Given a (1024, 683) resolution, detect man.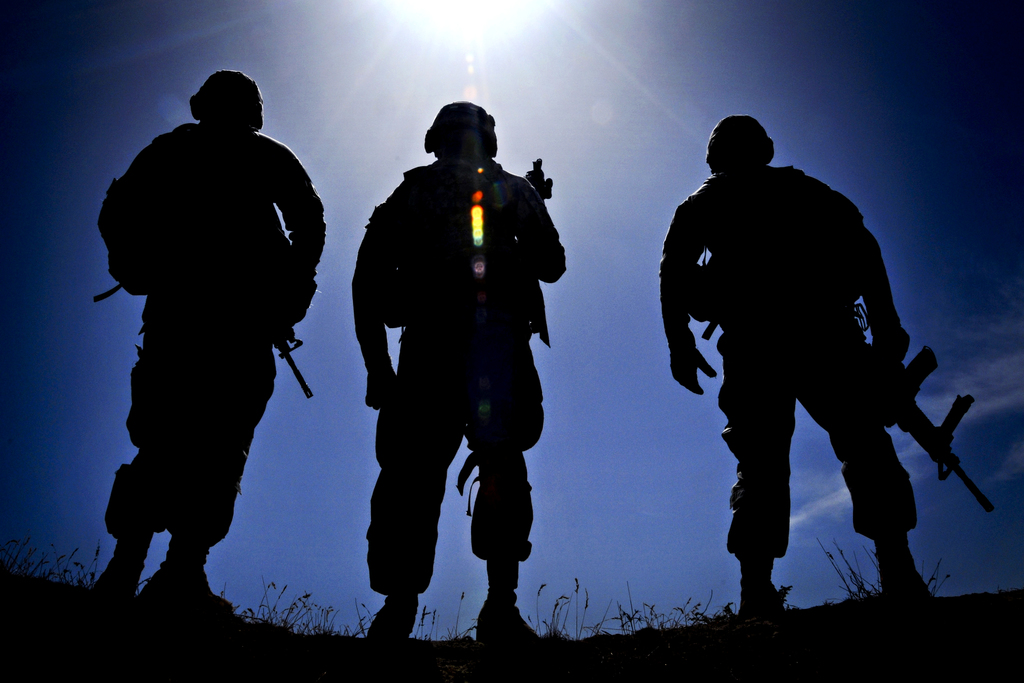
(left=86, top=70, right=328, bottom=627).
